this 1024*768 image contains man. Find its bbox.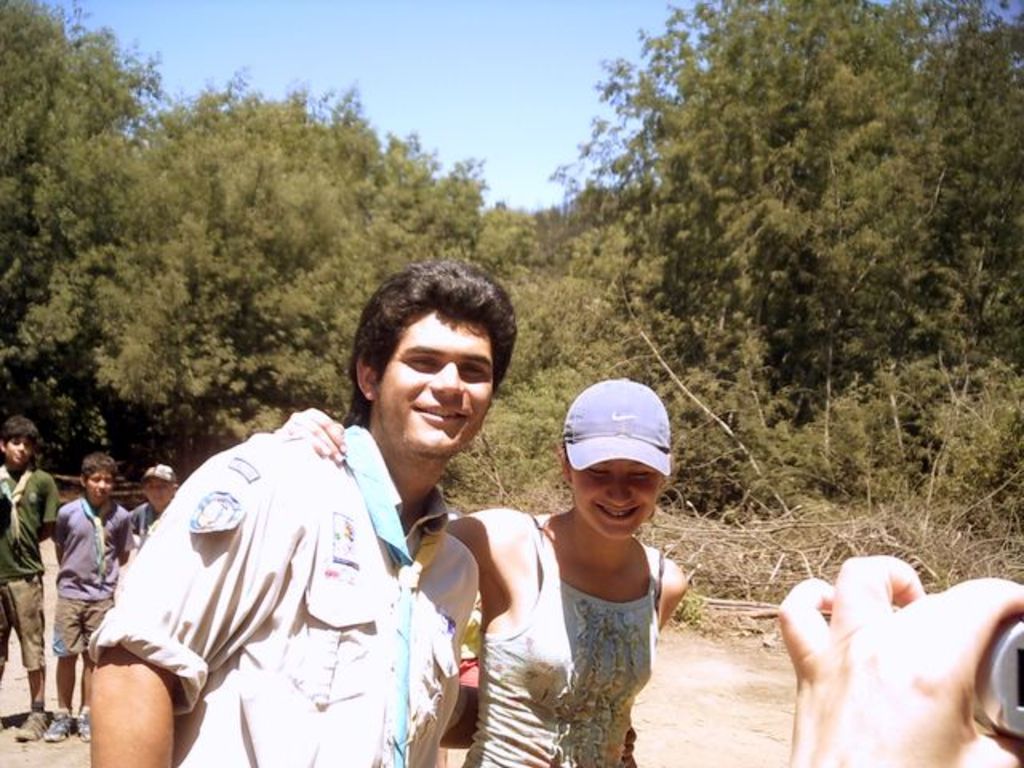
bbox(0, 414, 54, 739).
